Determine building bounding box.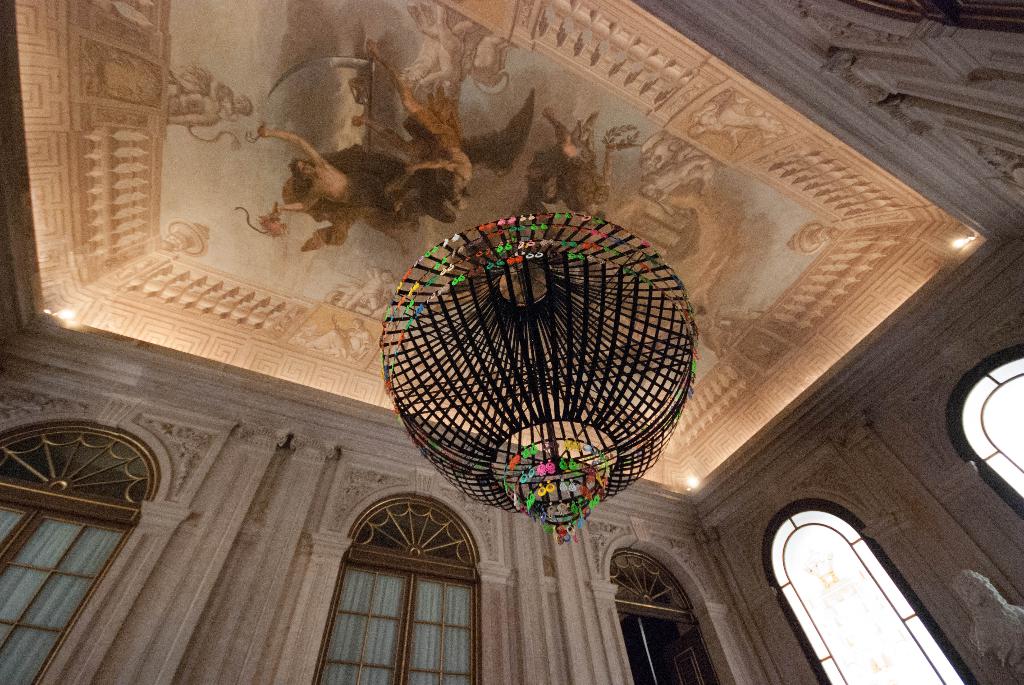
Determined: Rect(0, 0, 1023, 684).
